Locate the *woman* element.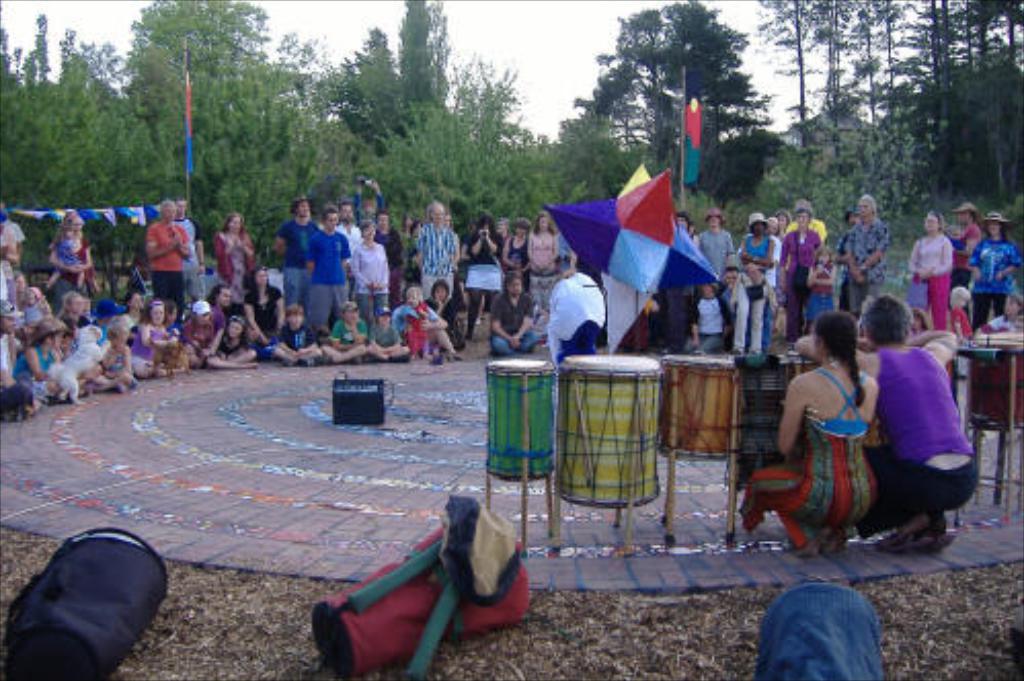
Element bbox: <bbox>213, 211, 252, 306</bbox>.
